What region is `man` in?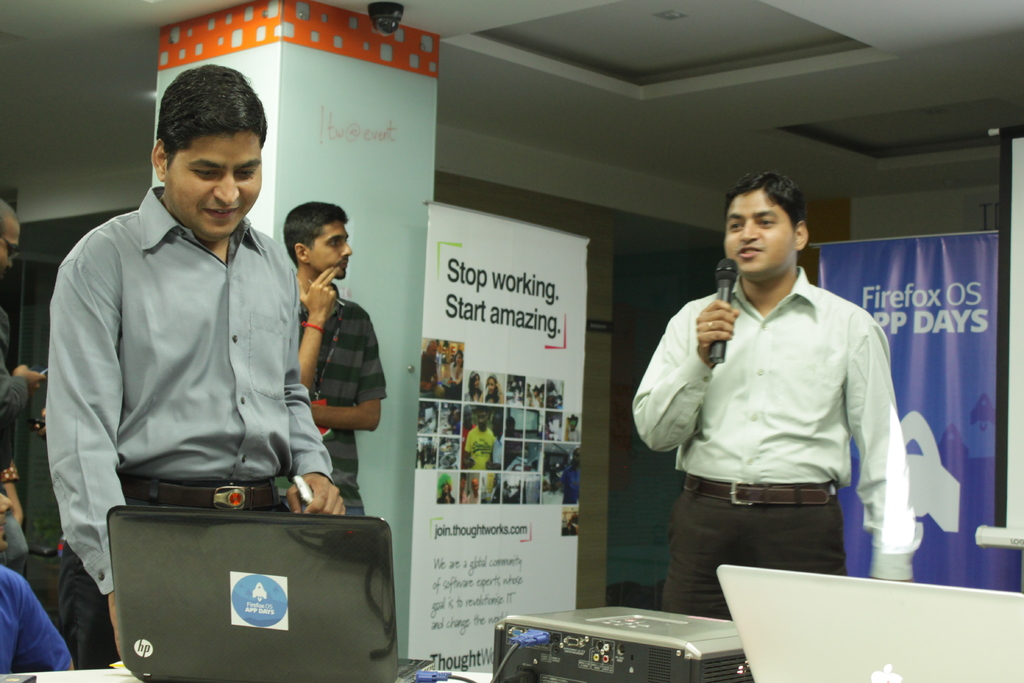
box(462, 406, 499, 469).
